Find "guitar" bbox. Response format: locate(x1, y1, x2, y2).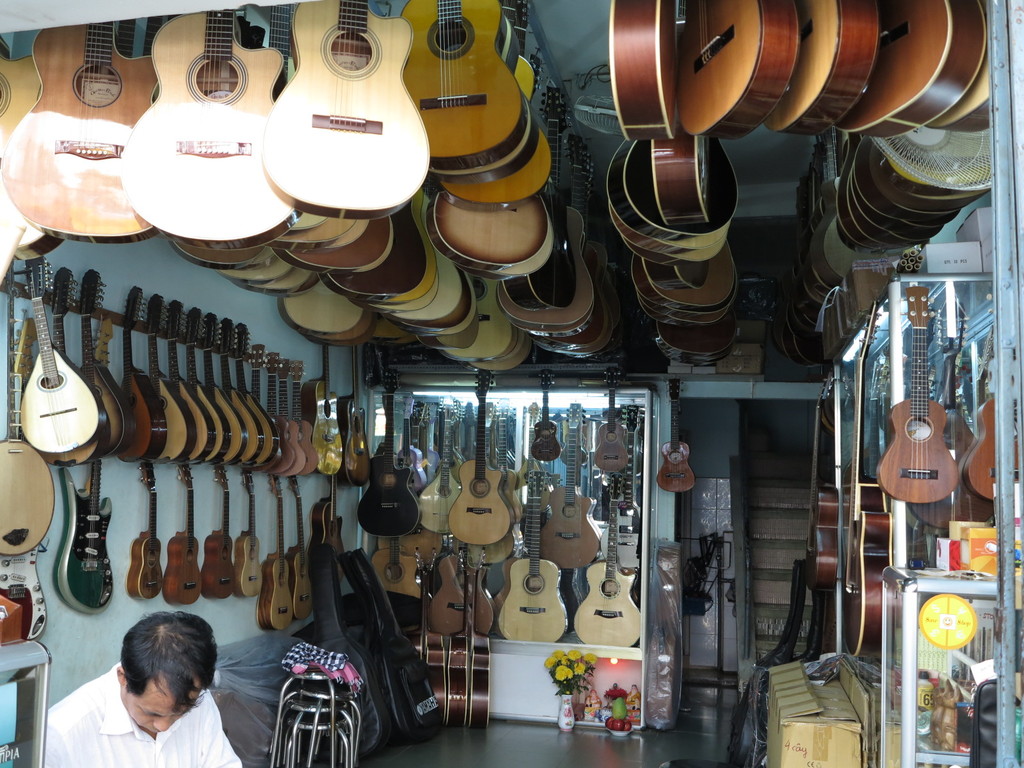
locate(411, 296, 476, 339).
